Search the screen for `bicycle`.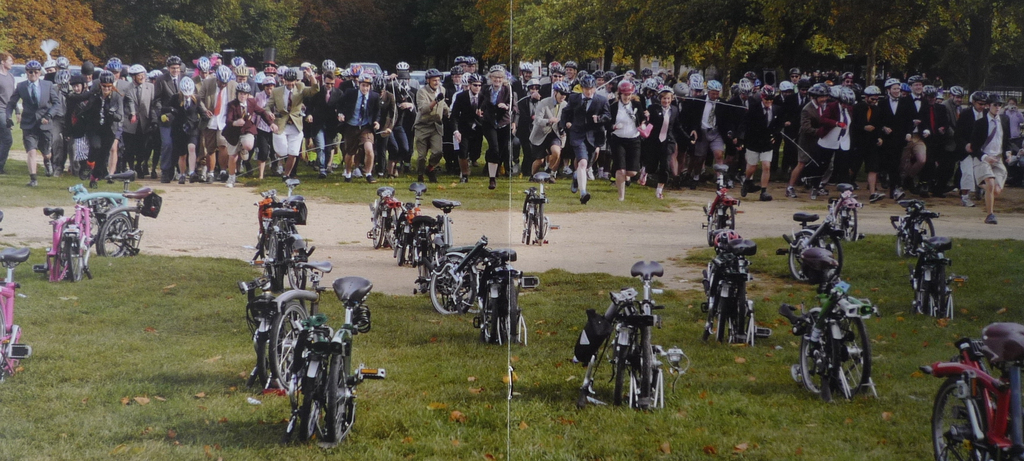
Found at x1=889 y1=199 x2=947 y2=263.
